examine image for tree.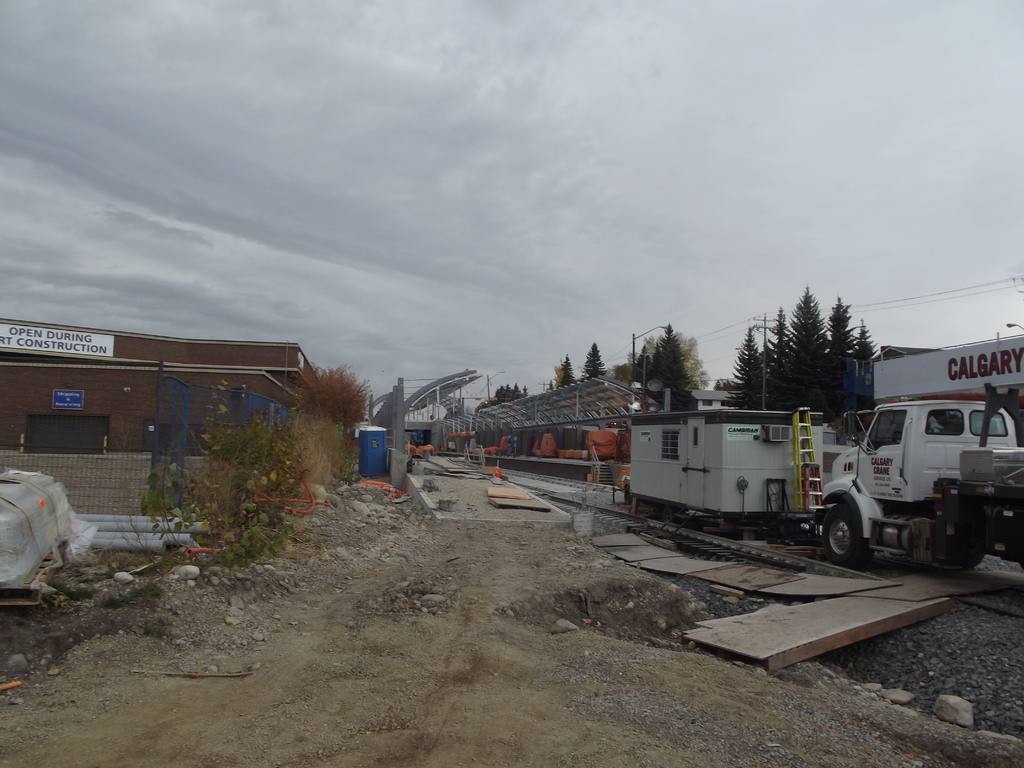
Examination result: [493,378,540,397].
